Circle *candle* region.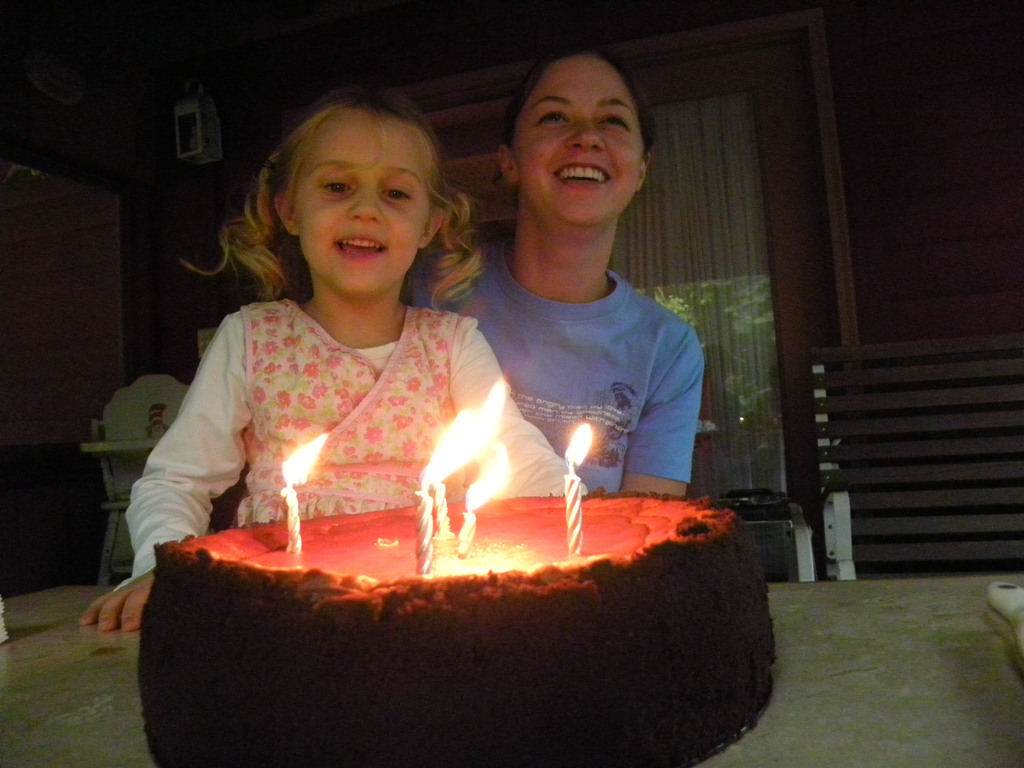
Region: (440, 479, 450, 536).
